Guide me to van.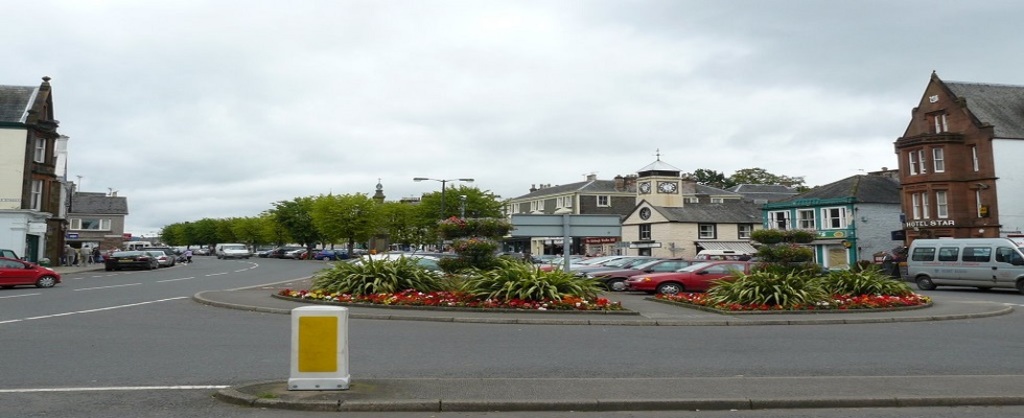
Guidance: locate(902, 237, 1023, 293).
